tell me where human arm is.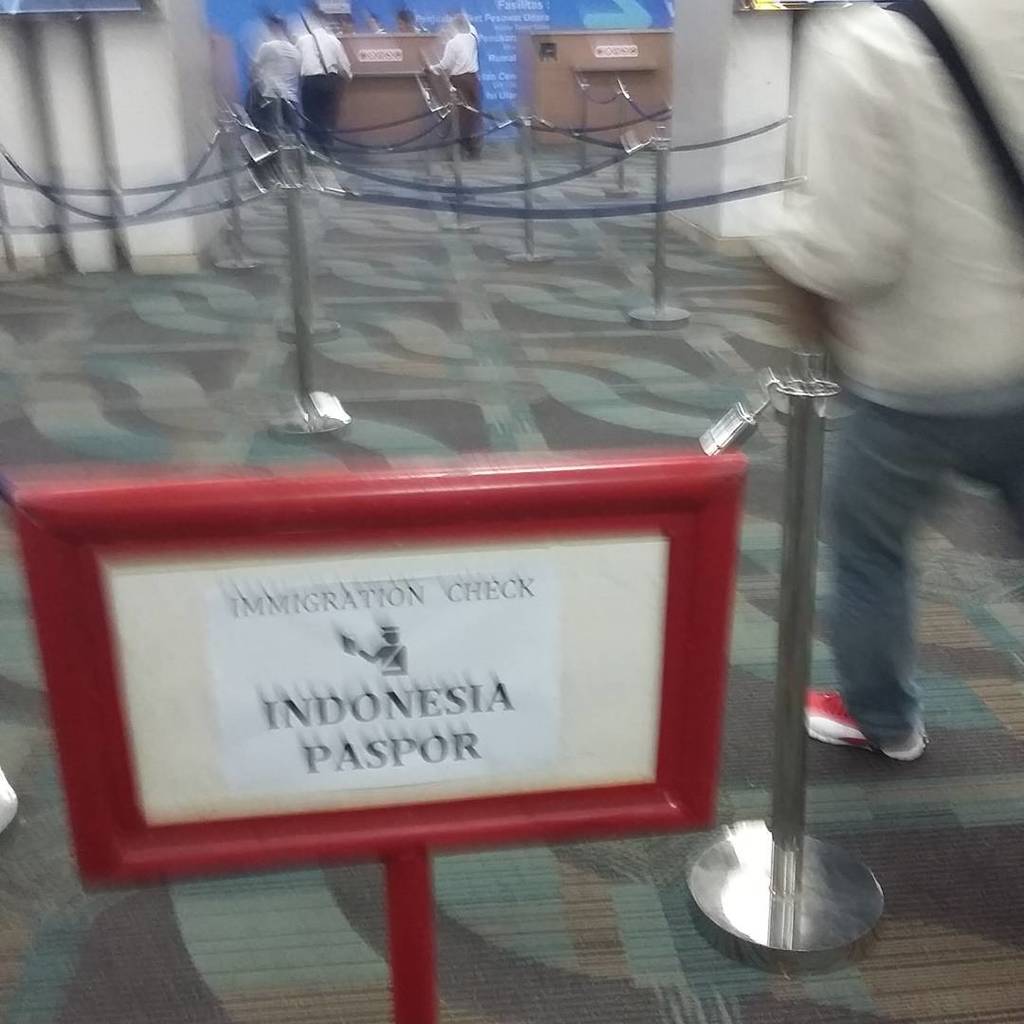
human arm is at BBox(427, 37, 452, 74).
